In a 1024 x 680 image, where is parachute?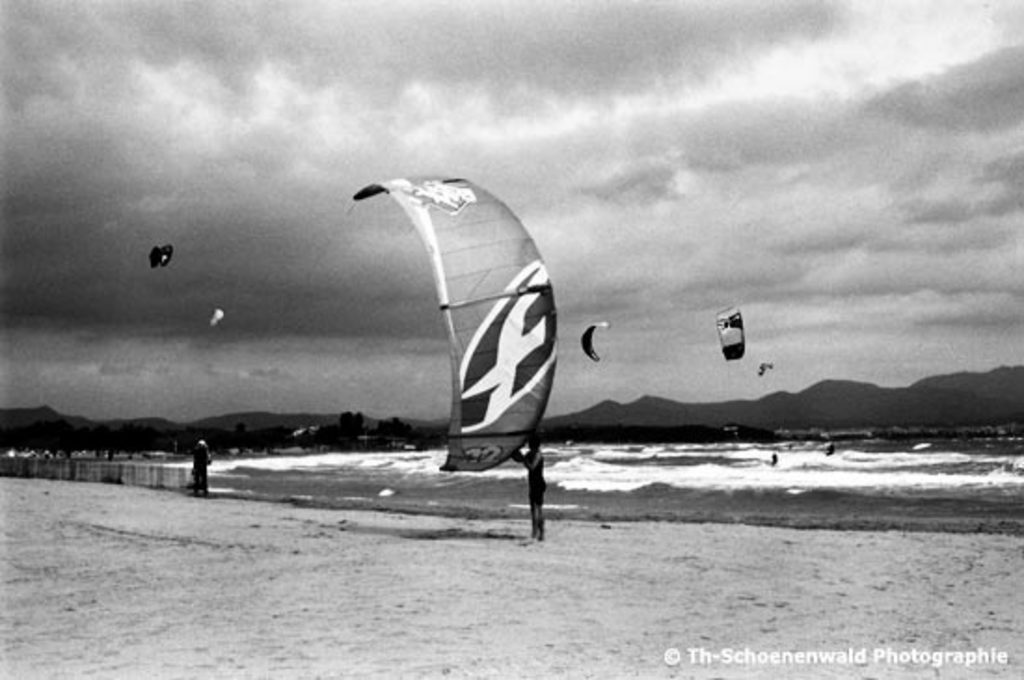
147:244:171:291.
